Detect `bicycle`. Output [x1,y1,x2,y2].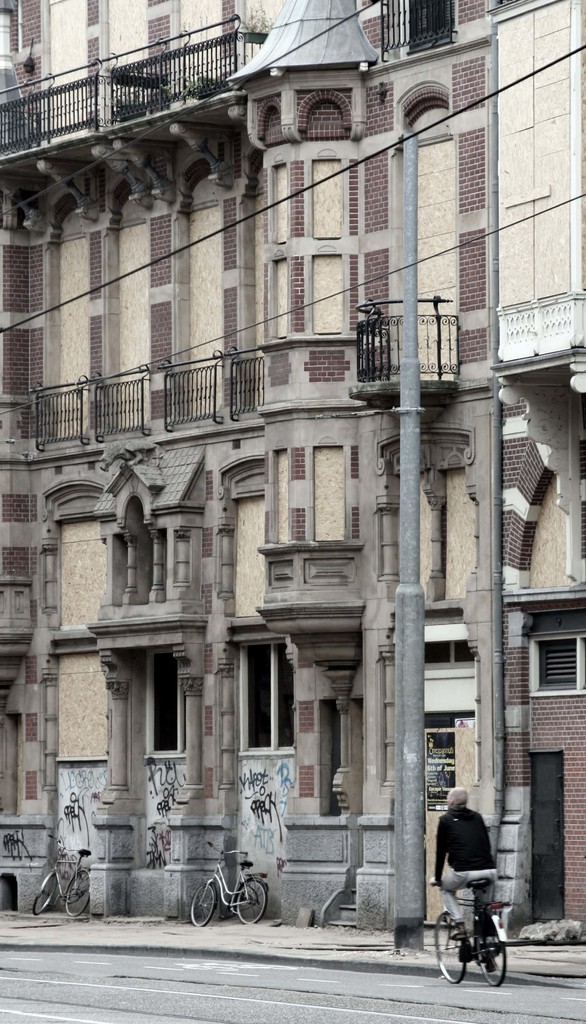
[190,841,268,929].
